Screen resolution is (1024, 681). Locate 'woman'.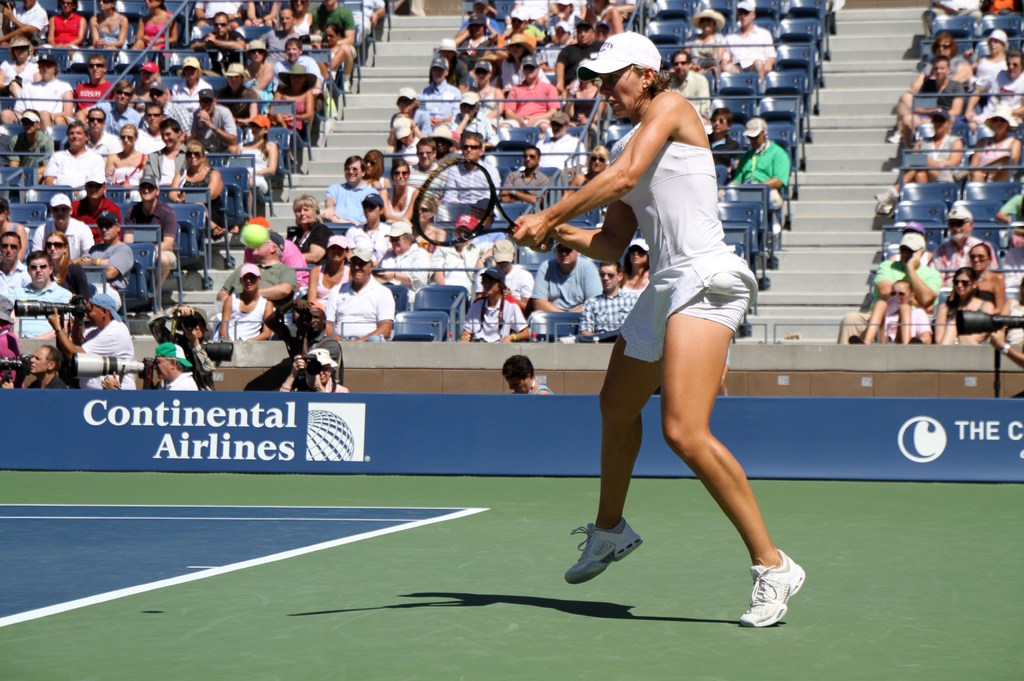
<box>430,125,461,165</box>.
